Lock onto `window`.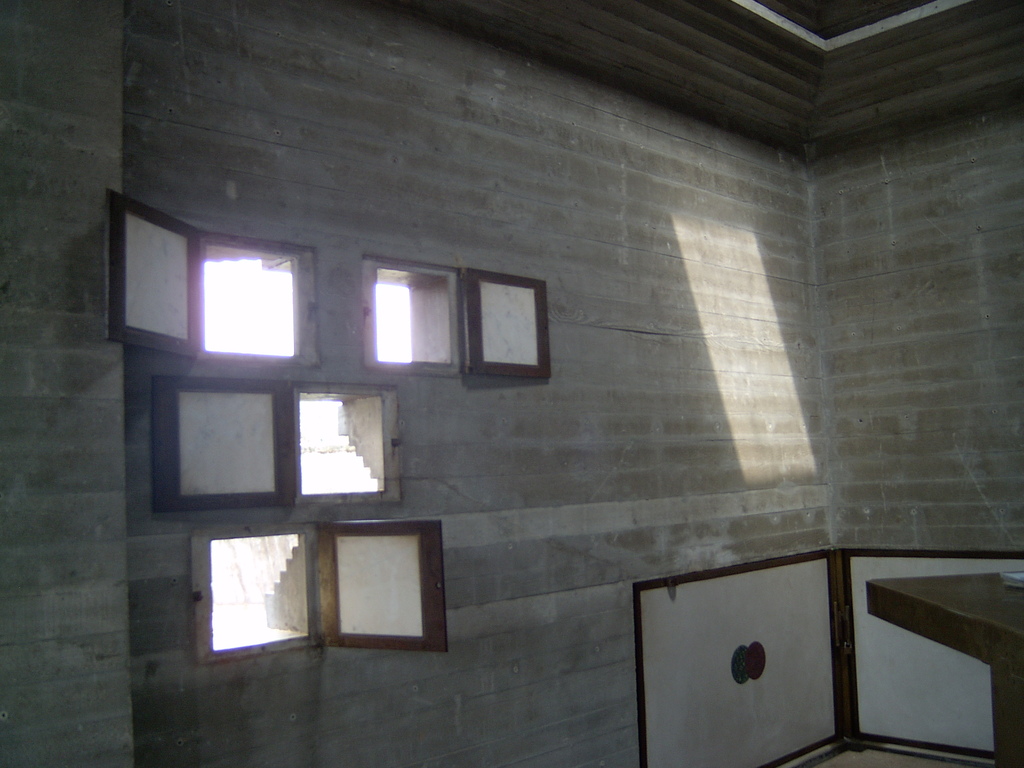
Locked: 360/256/552/376.
